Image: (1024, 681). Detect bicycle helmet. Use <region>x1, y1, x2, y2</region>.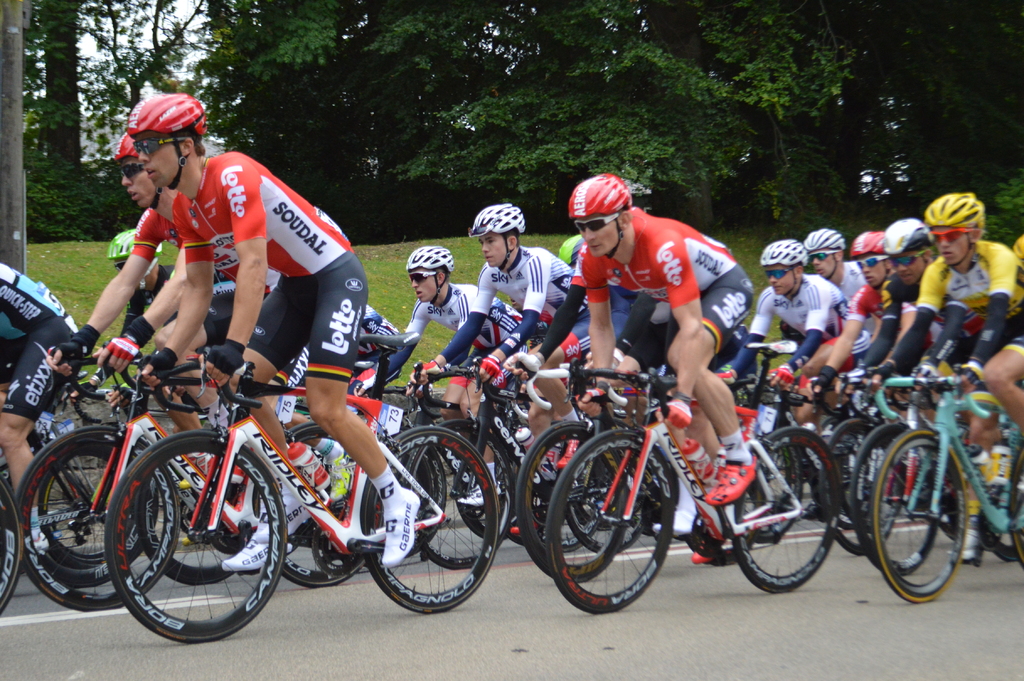
<region>856, 230, 886, 256</region>.
